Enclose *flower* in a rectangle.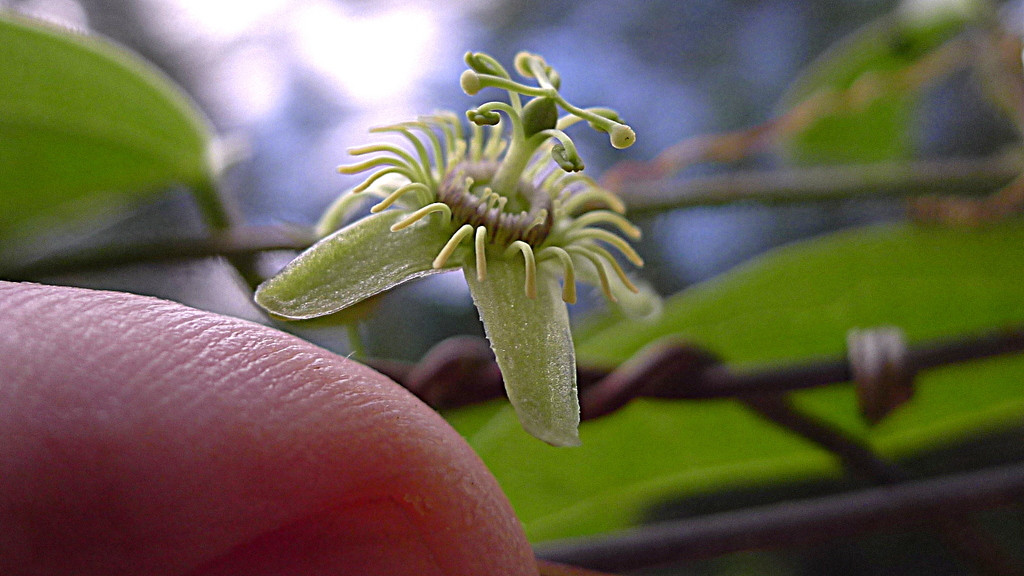
detection(206, 57, 727, 484).
